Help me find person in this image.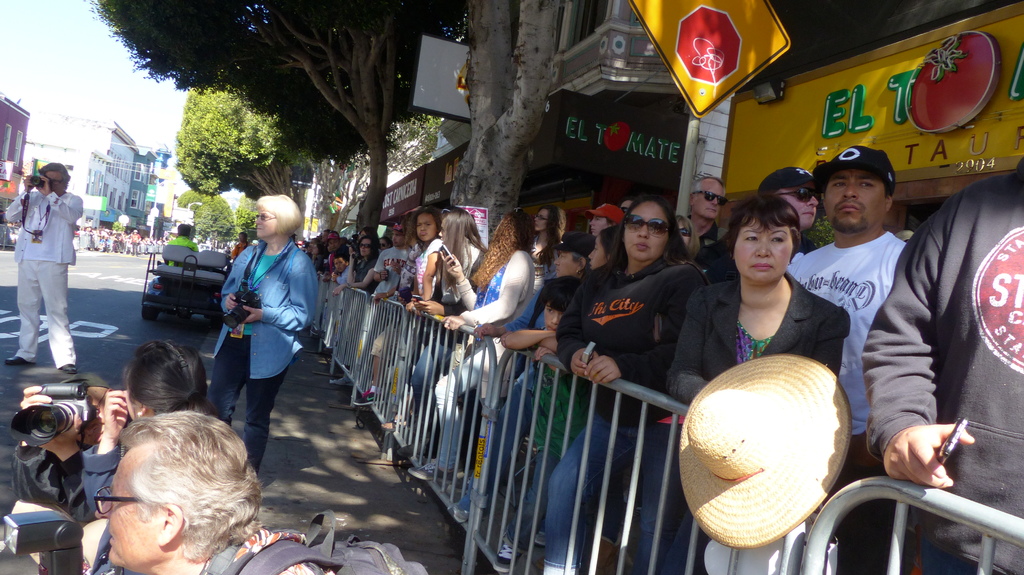
Found it: (214, 193, 324, 471).
